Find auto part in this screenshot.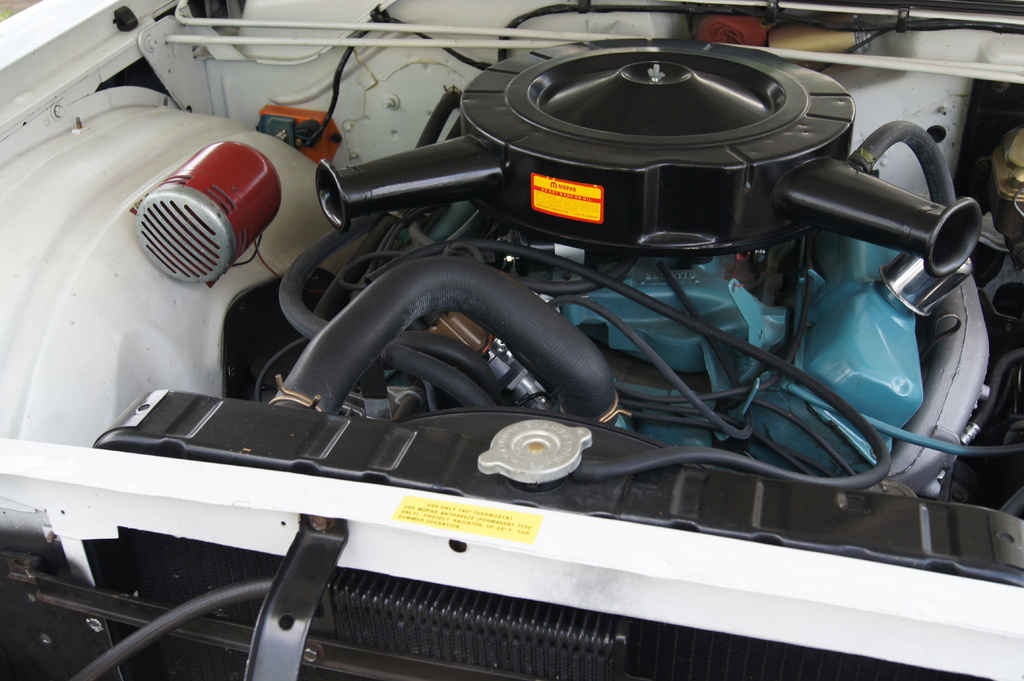
The bounding box for auto part is box(2, 78, 340, 460).
